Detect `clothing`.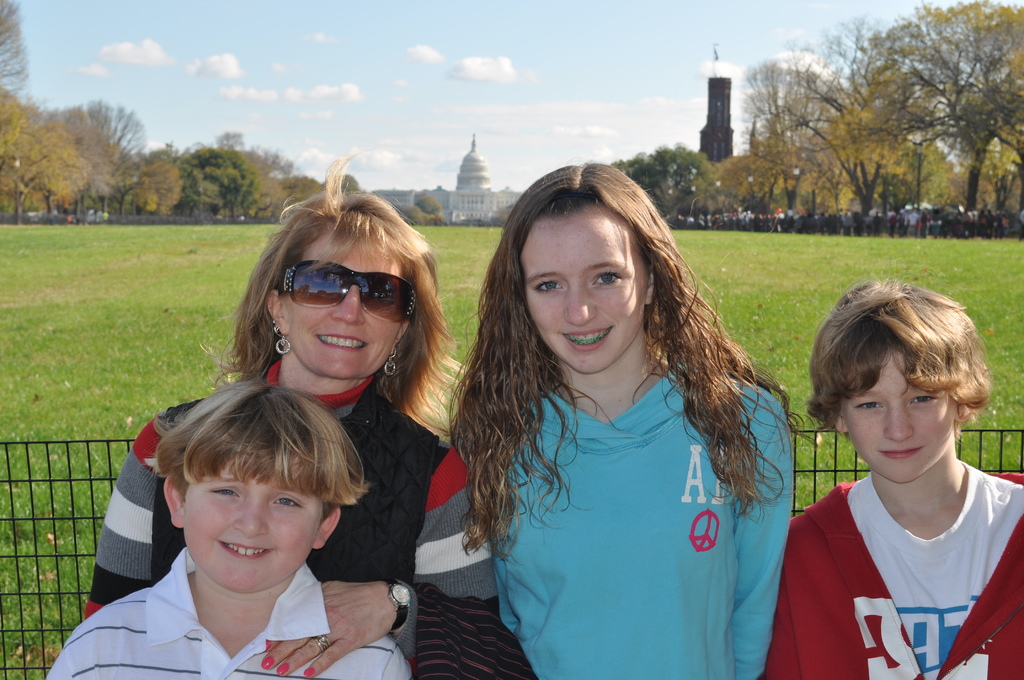
Detected at x1=496 y1=355 x2=796 y2=679.
